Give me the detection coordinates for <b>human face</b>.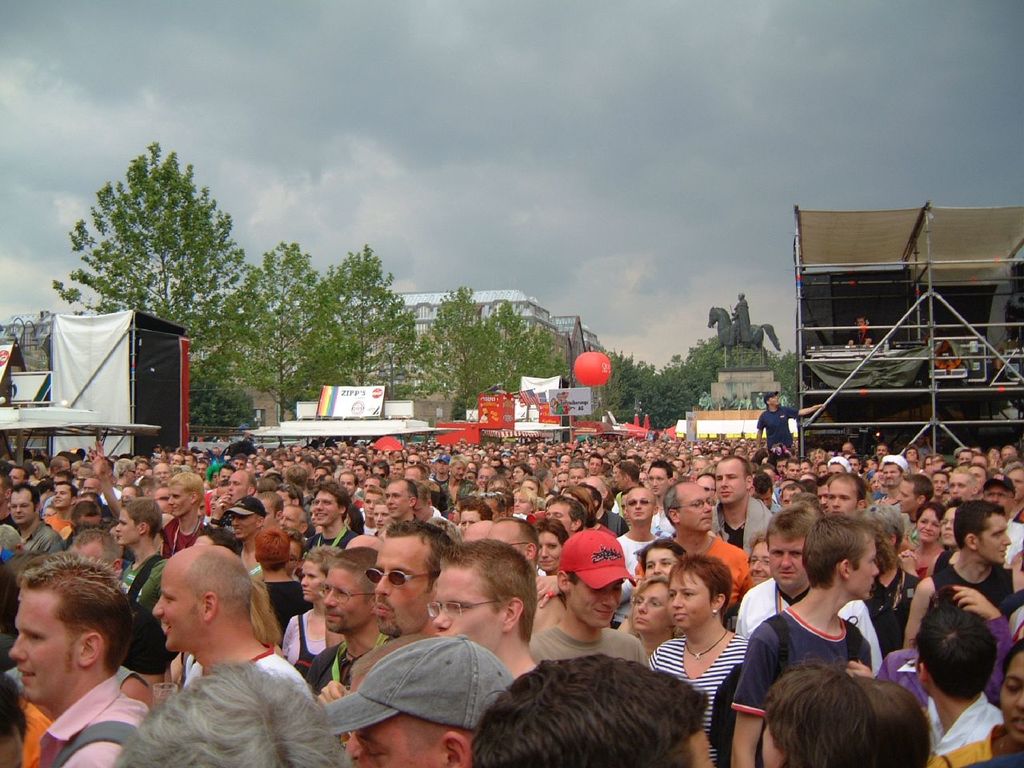
l=895, t=479, r=921, b=511.
